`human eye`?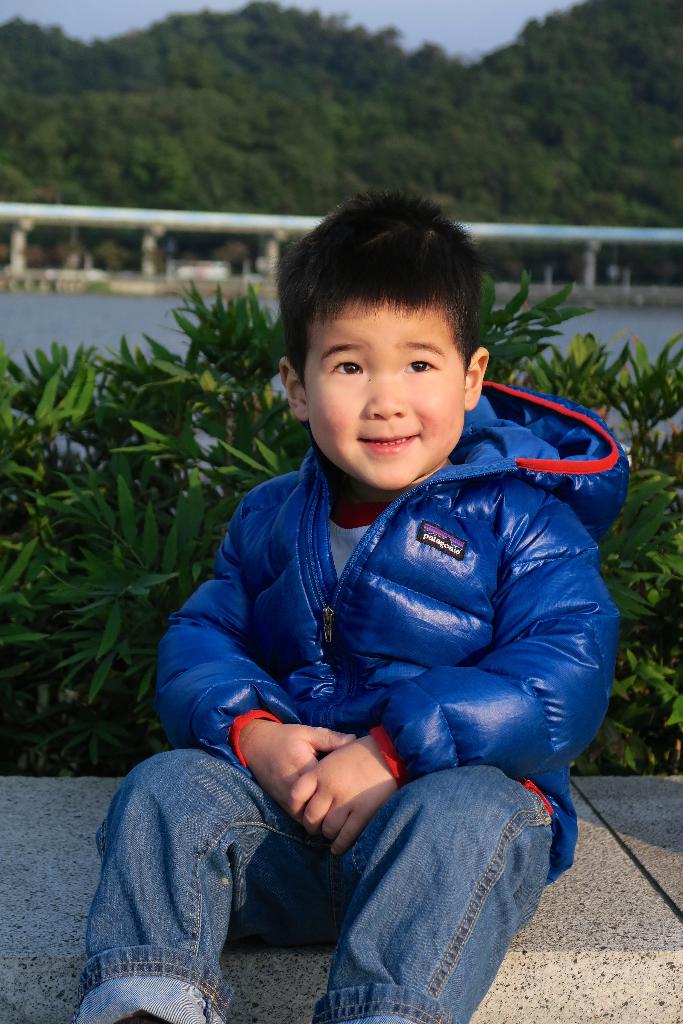
crop(400, 352, 441, 376)
